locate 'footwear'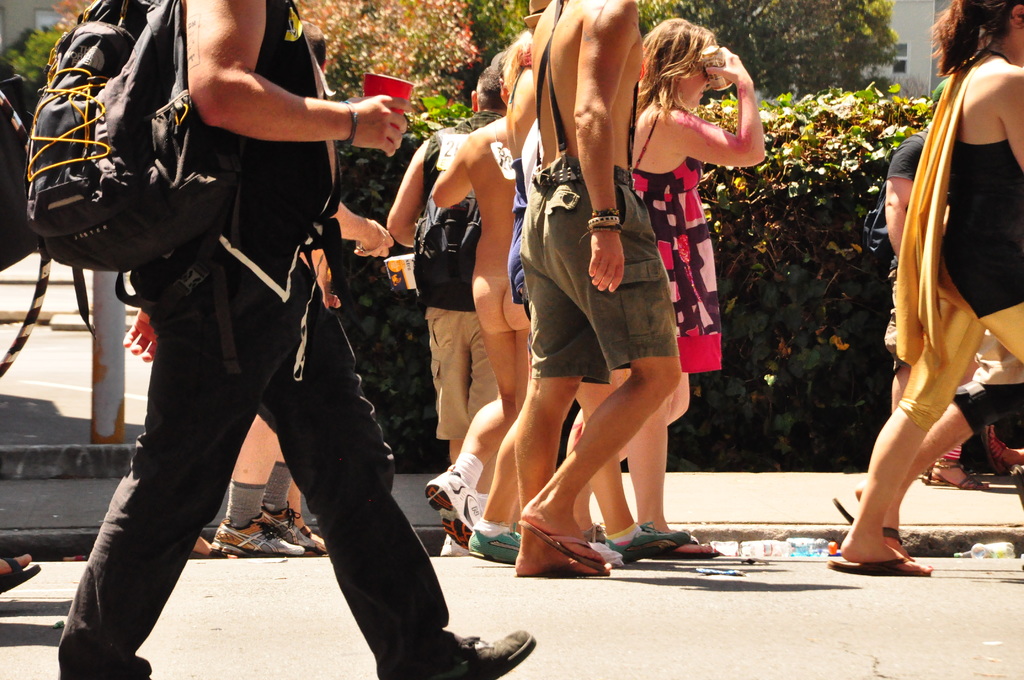
bbox=(460, 625, 536, 679)
